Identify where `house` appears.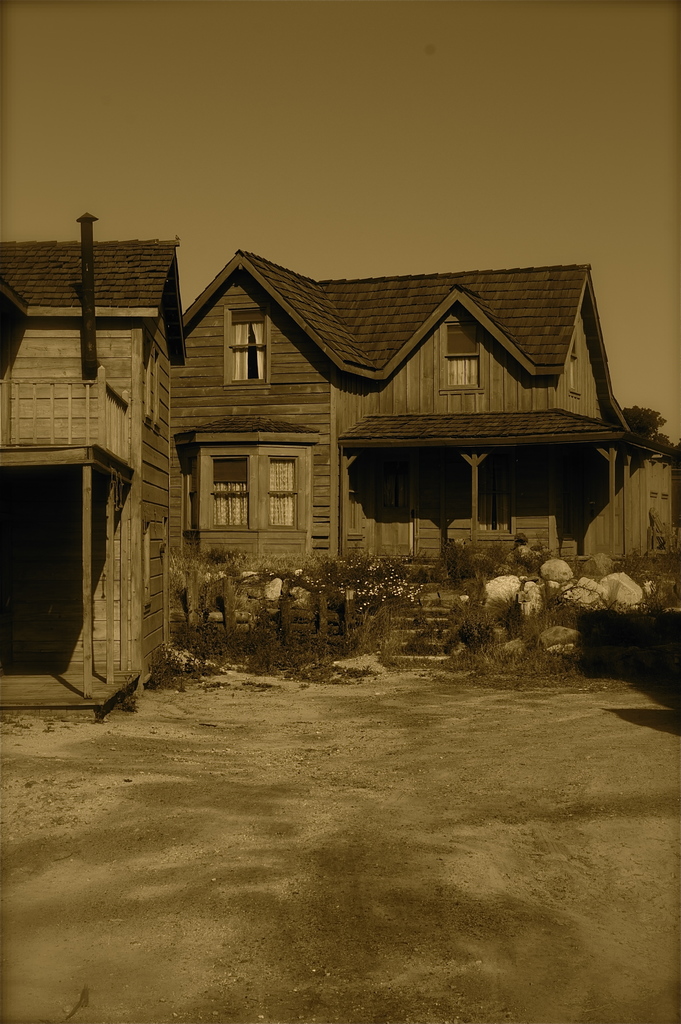
Appears at region(87, 239, 637, 650).
